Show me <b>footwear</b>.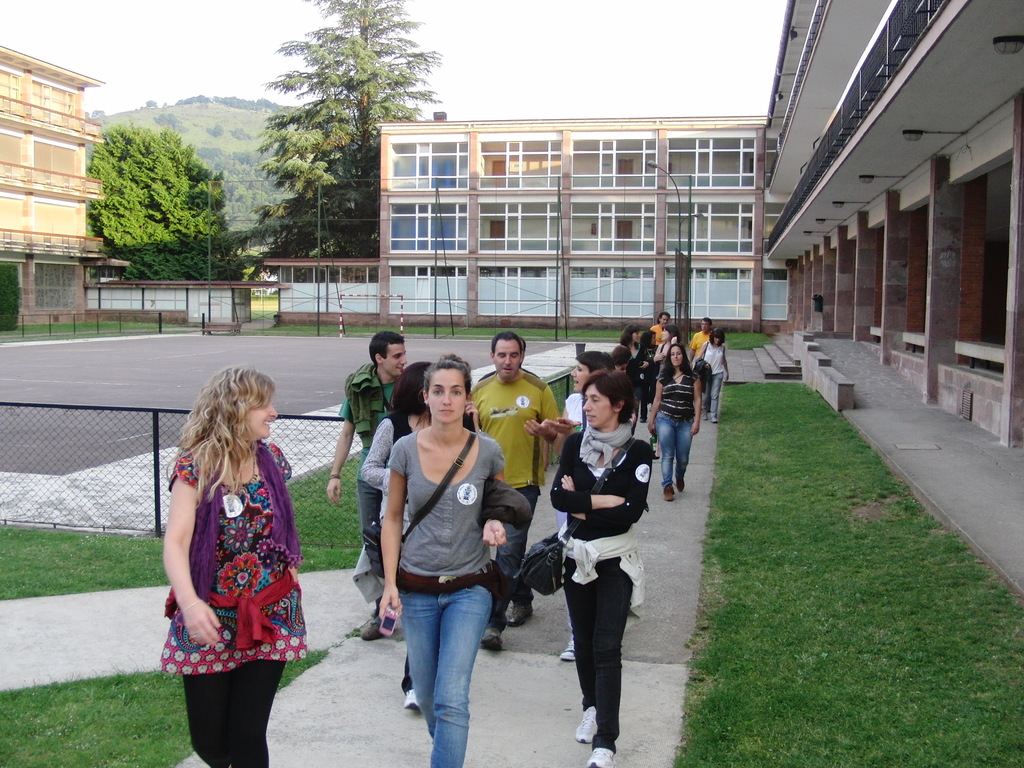
<b>footwear</b> is here: <region>575, 696, 597, 744</region>.
